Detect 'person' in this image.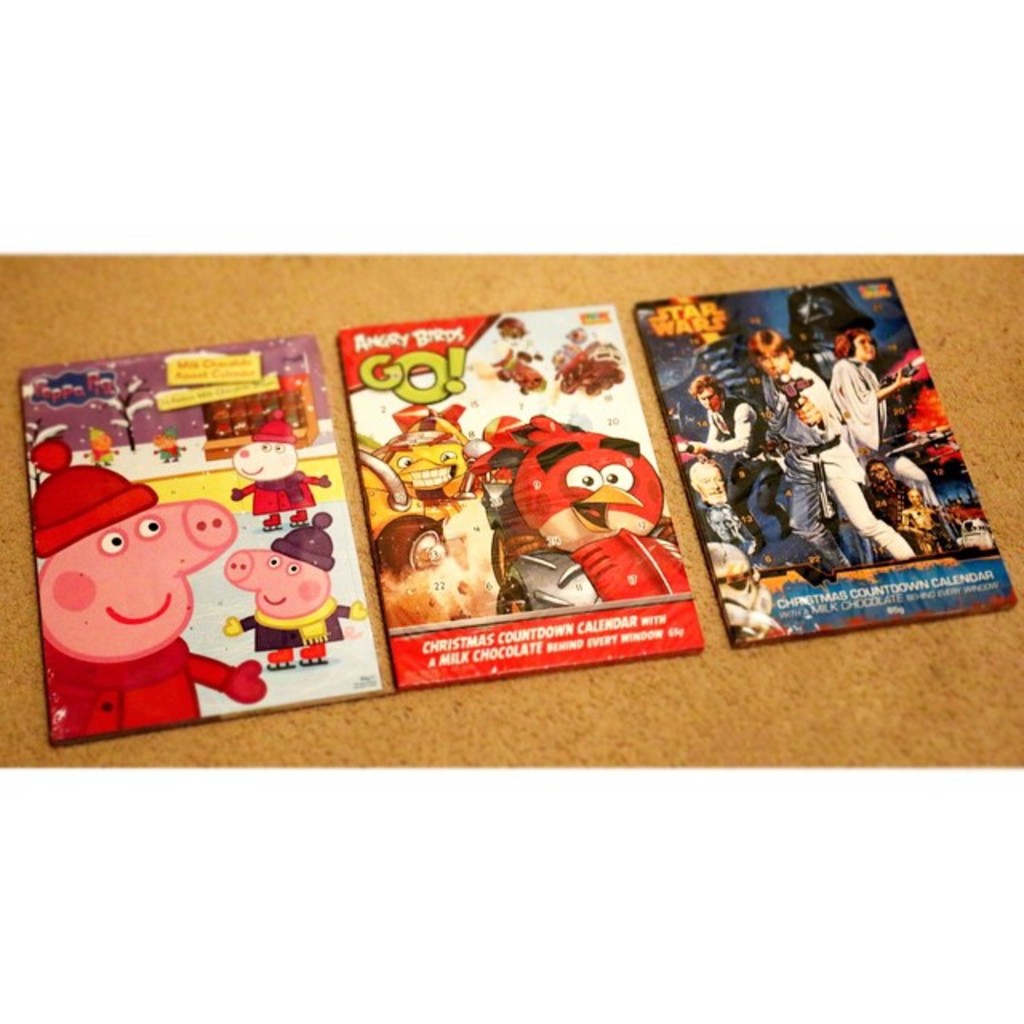
Detection: rect(677, 370, 786, 531).
